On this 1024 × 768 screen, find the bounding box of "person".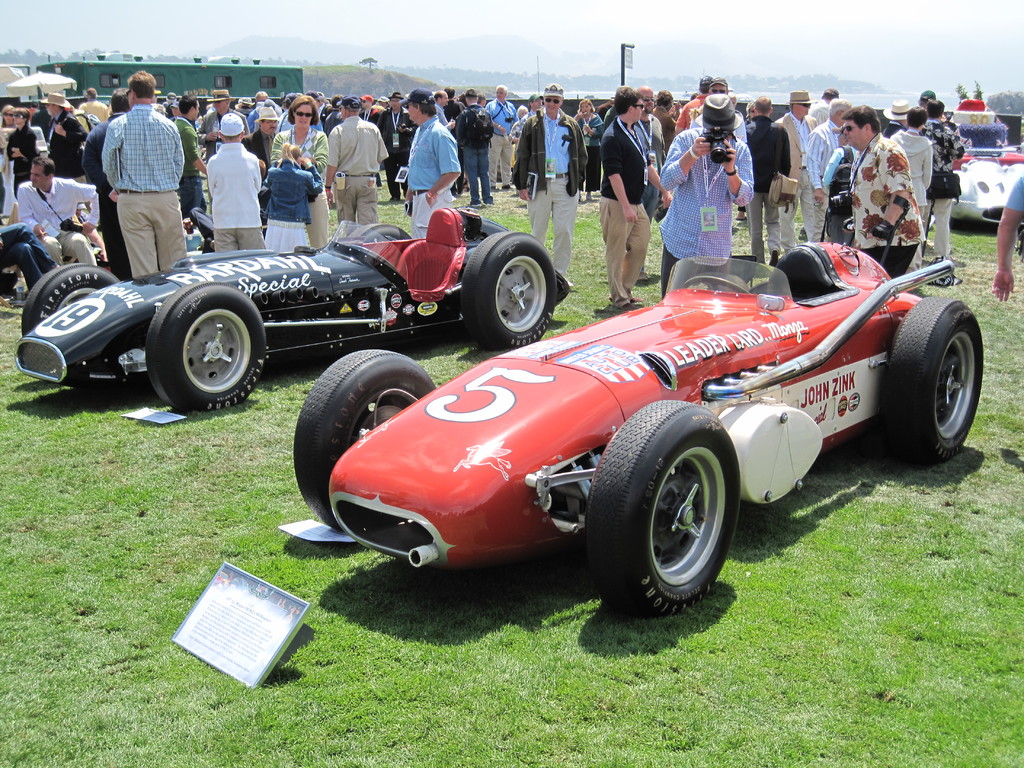
Bounding box: Rect(357, 95, 378, 127).
